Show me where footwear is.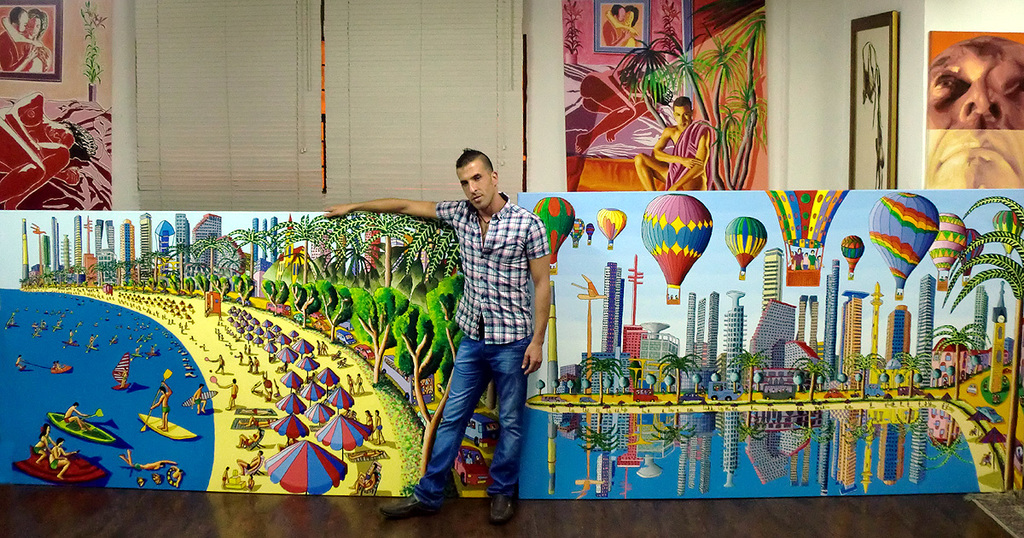
footwear is at crop(486, 495, 515, 519).
